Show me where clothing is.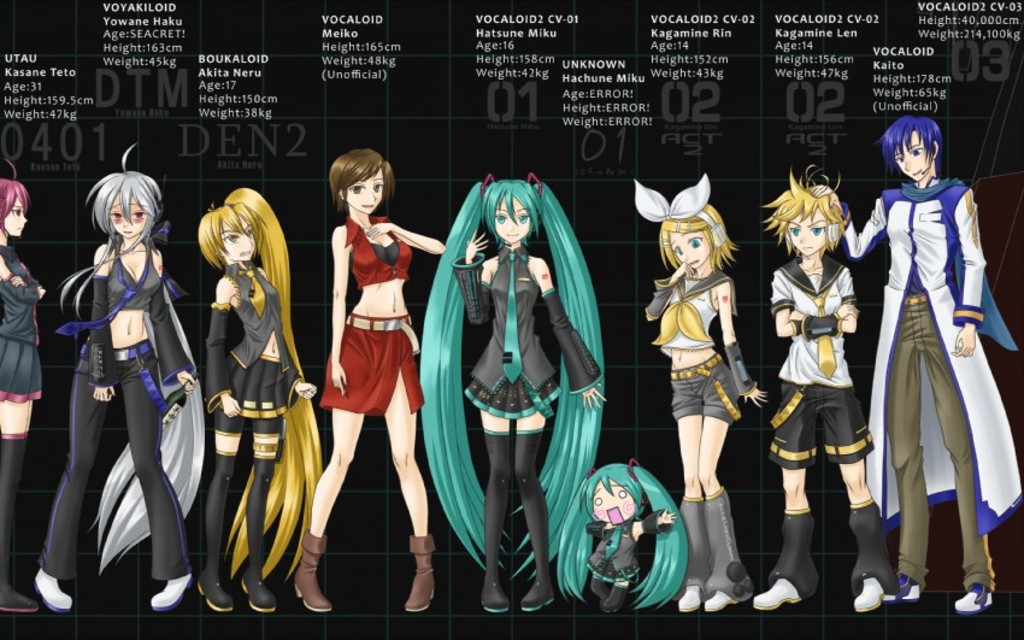
clothing is at <box>767,249,875,474</box>.
